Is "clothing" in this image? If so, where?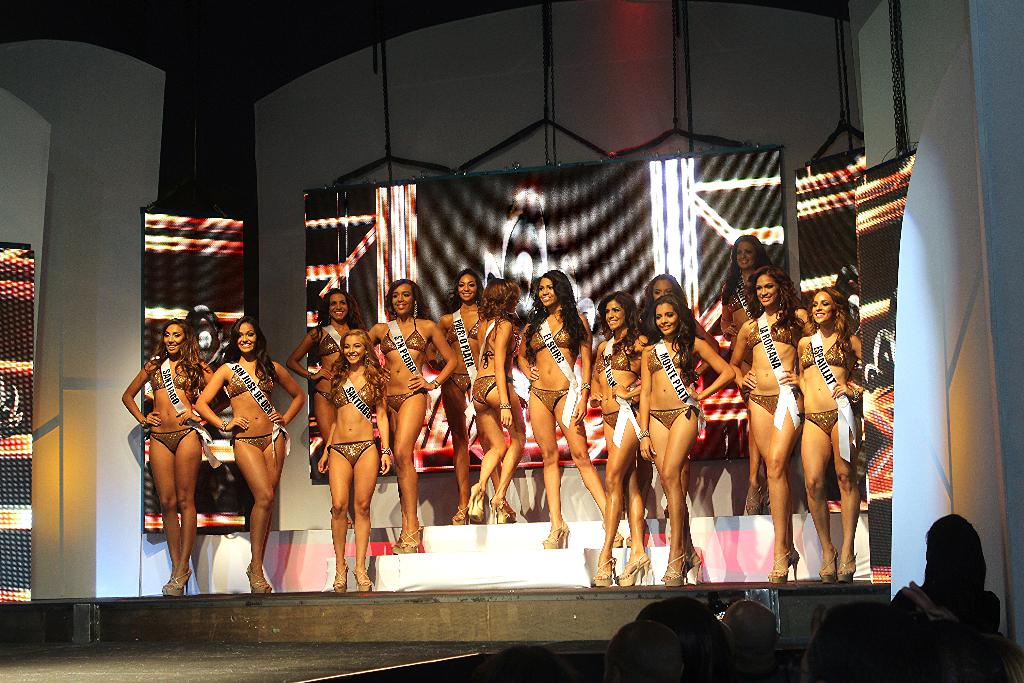
Yes, at locate(381, 322, 435, 445).
